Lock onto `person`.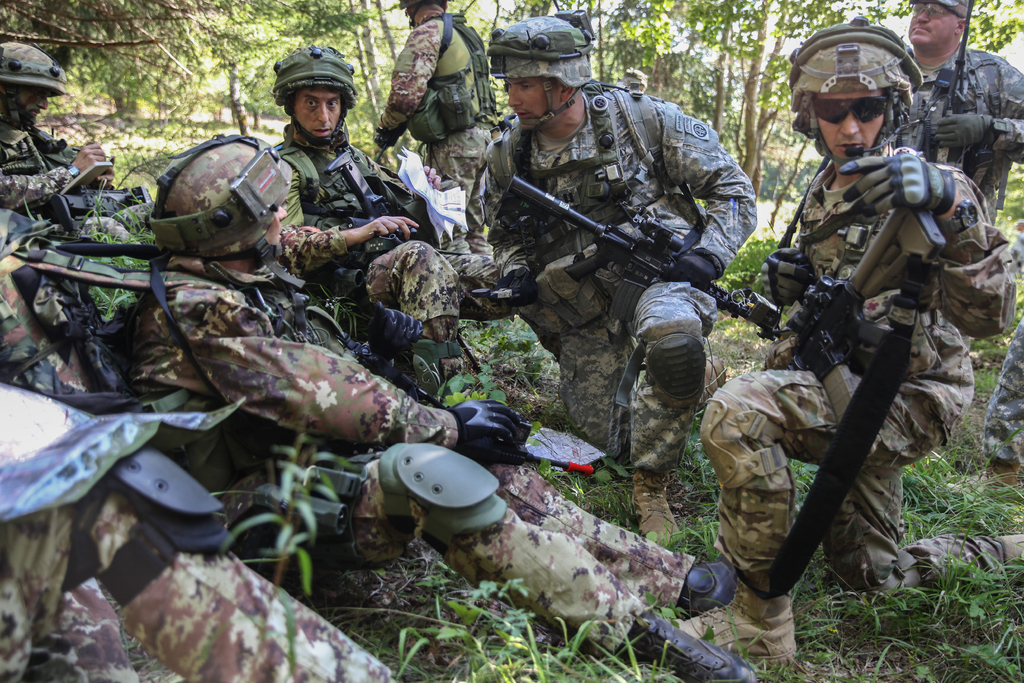
Locked: left=271, top=44, right=476, bottom=343.
